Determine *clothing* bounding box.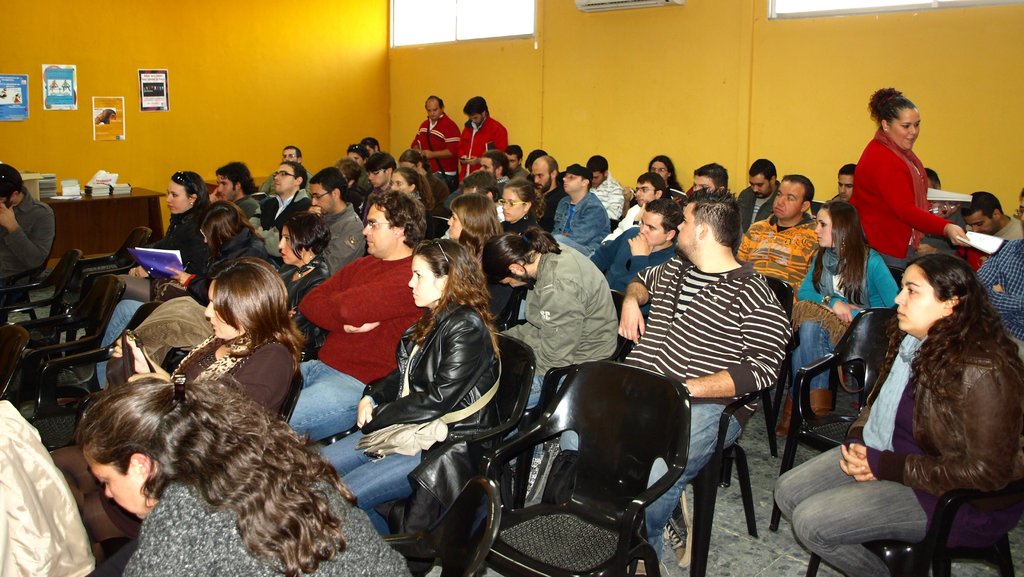
Determined: box=[124, 475, 419, 576].
